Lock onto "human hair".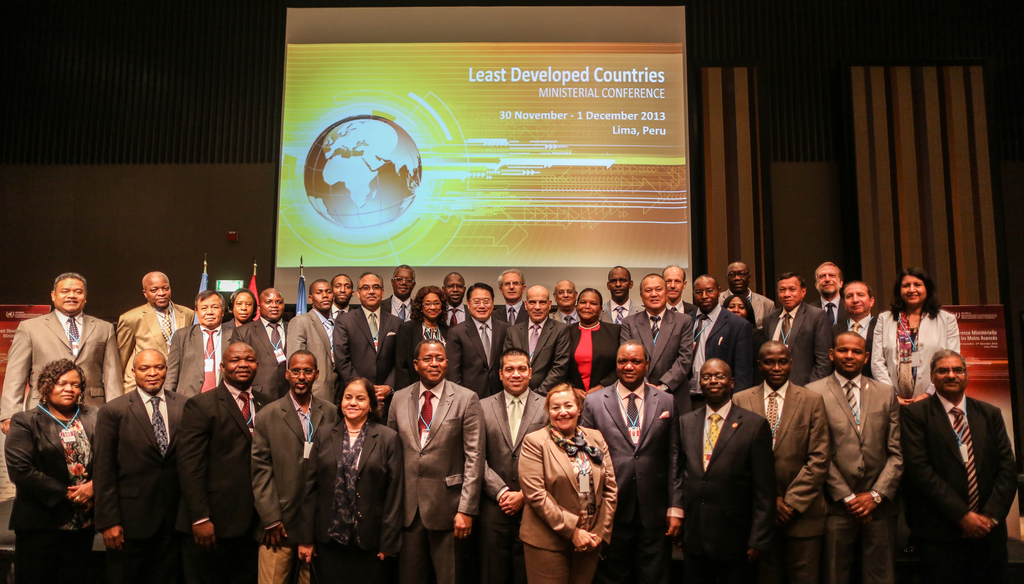
Locked: (left=311, top=280, right=330, bottom=292).
